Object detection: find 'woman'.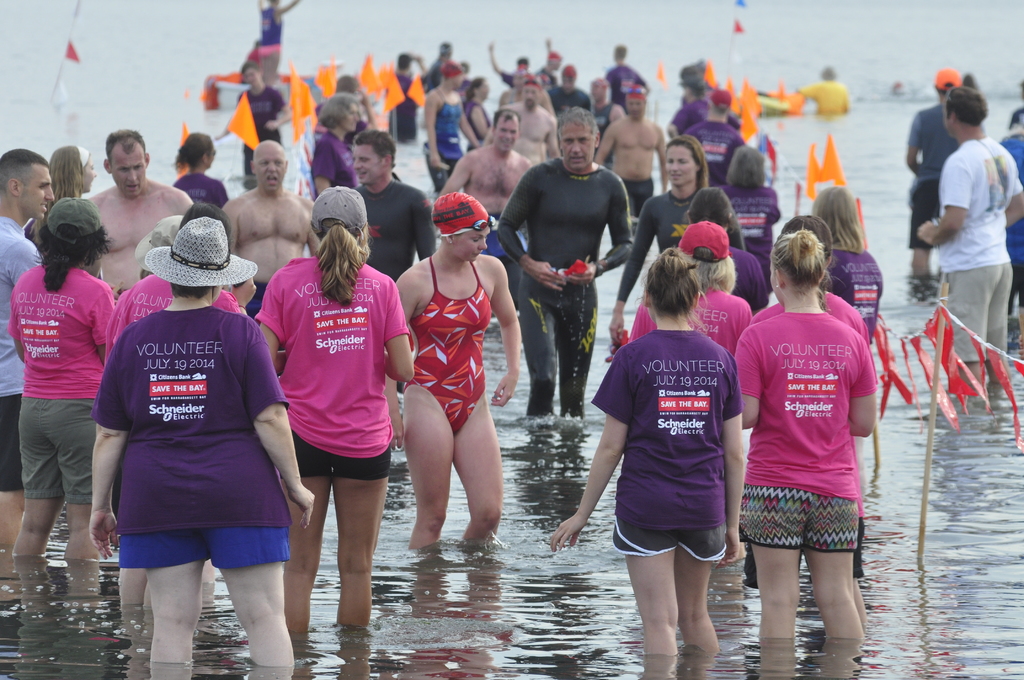
546:244:747:654.
